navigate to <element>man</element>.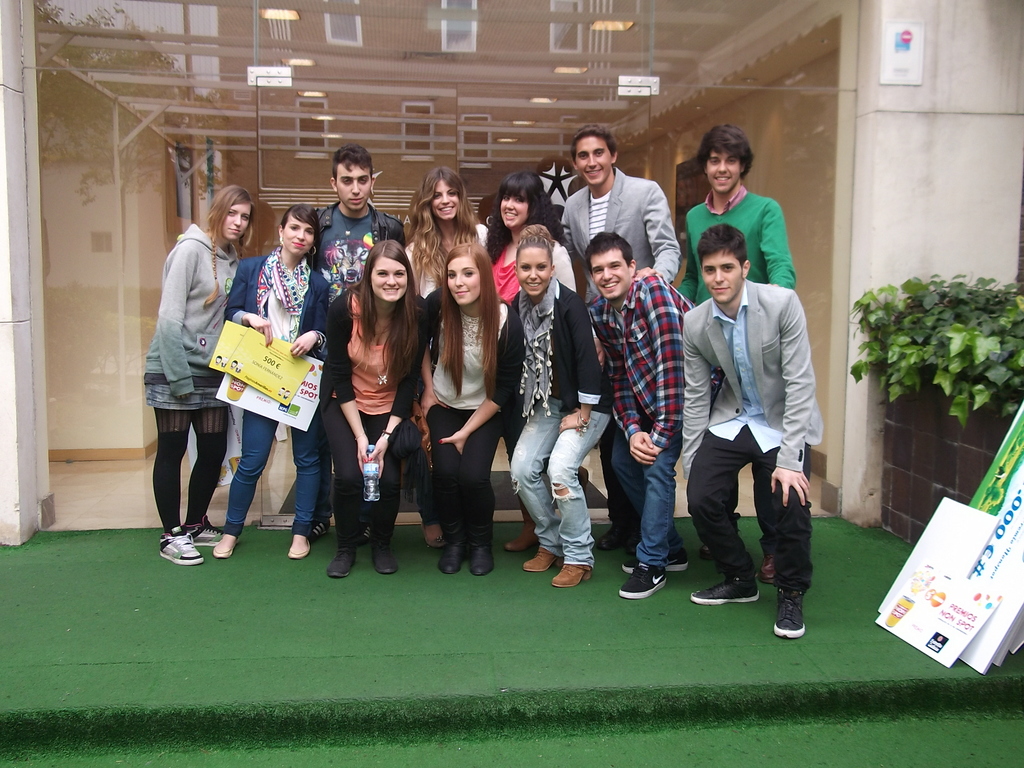
Navigation target: bbox=(670, 229, 829, 643).
